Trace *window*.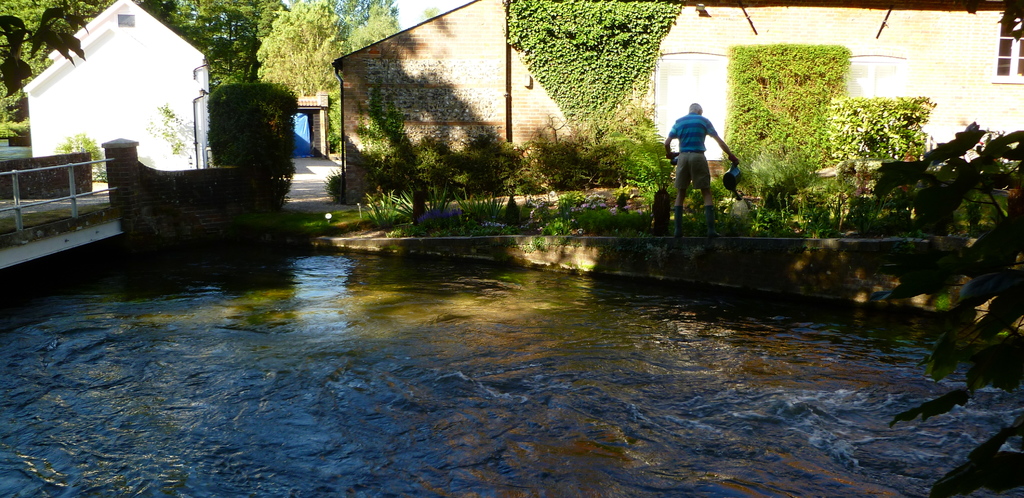
Traced to l=992, t=9, r=1023, b=92.
